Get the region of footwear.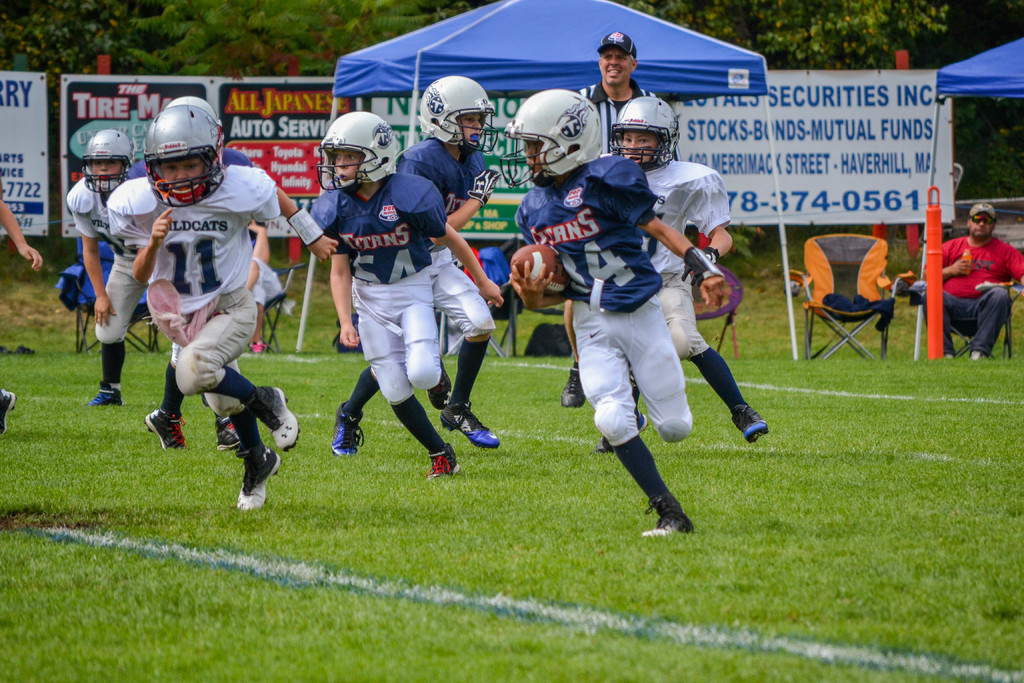
{"left": 212, "top": 409, "right": 246, "bottom": 452}.
